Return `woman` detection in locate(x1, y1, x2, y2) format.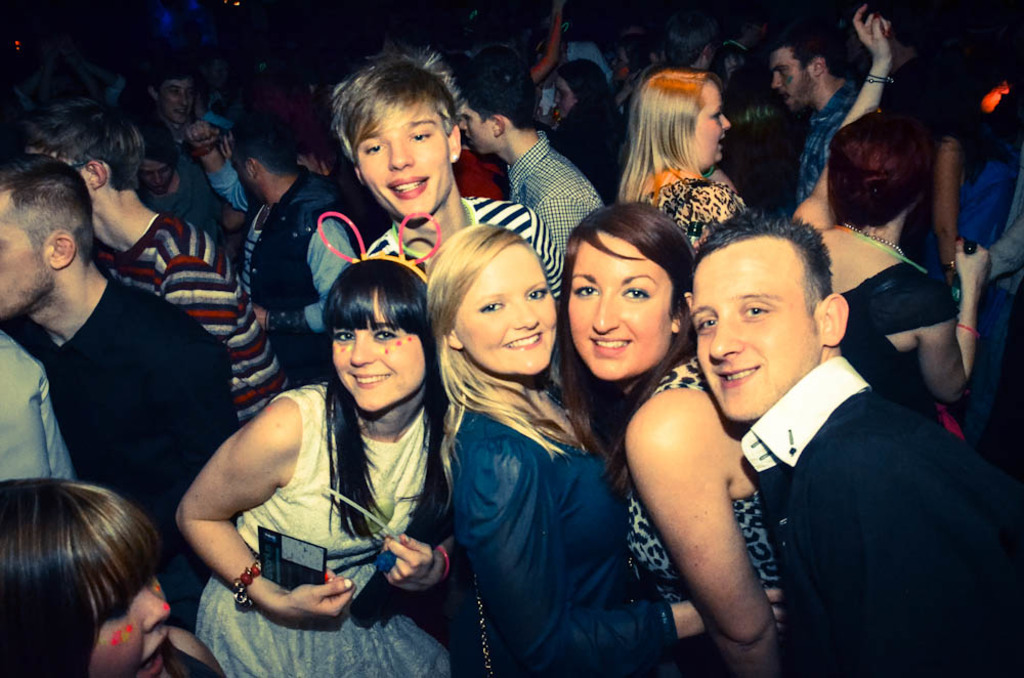
locate(136, 113, 212, 258).
